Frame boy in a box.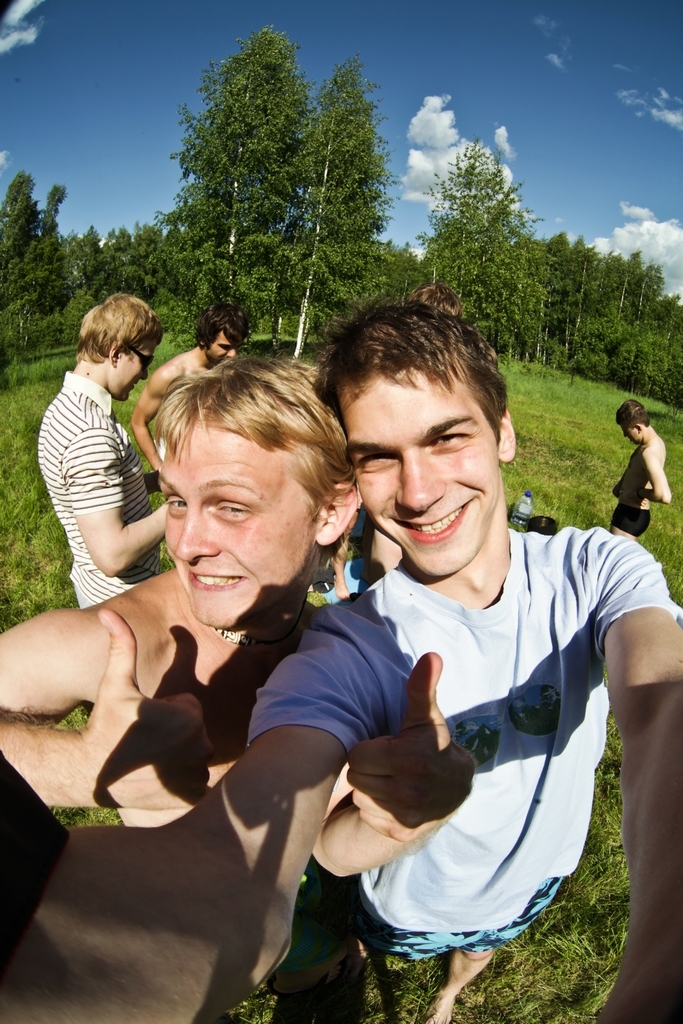
[0,285,682,1023].
